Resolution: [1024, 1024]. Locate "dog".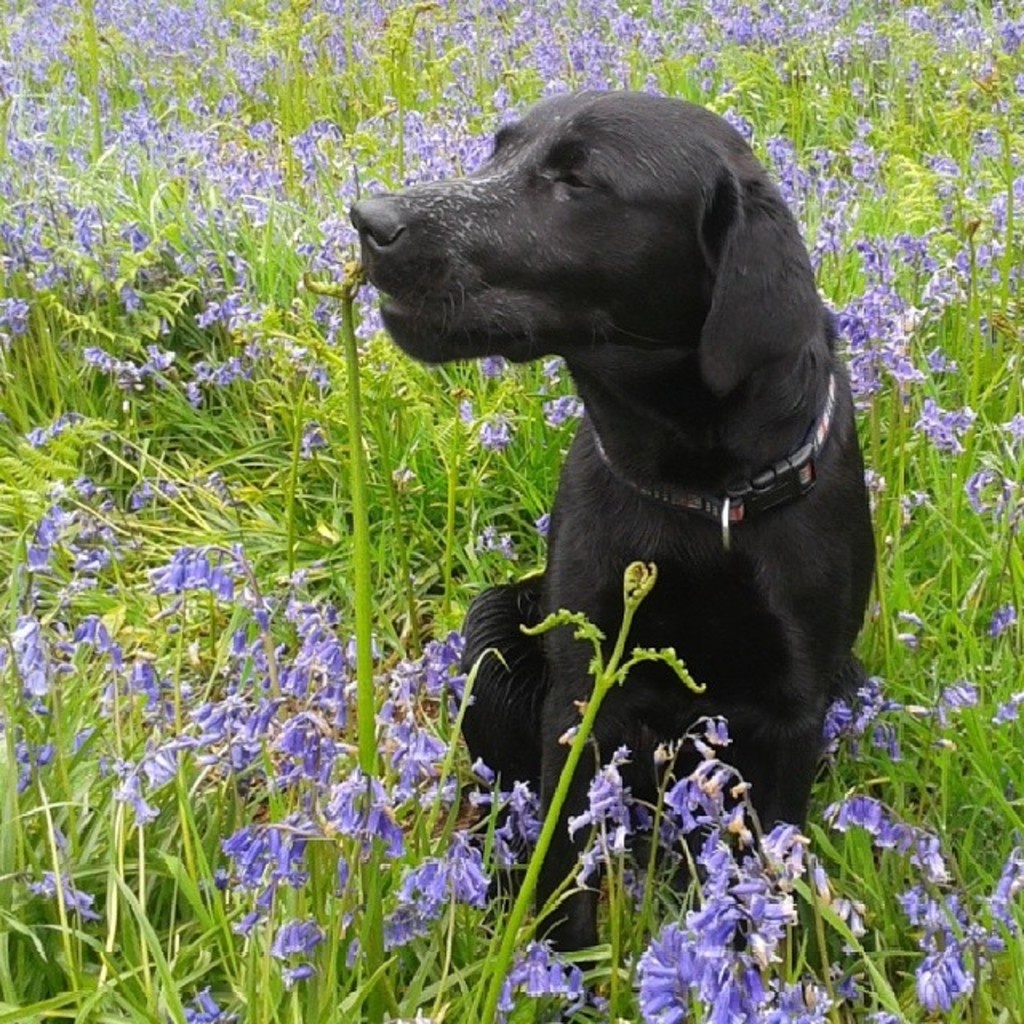
(349, 80, 872, 971).
